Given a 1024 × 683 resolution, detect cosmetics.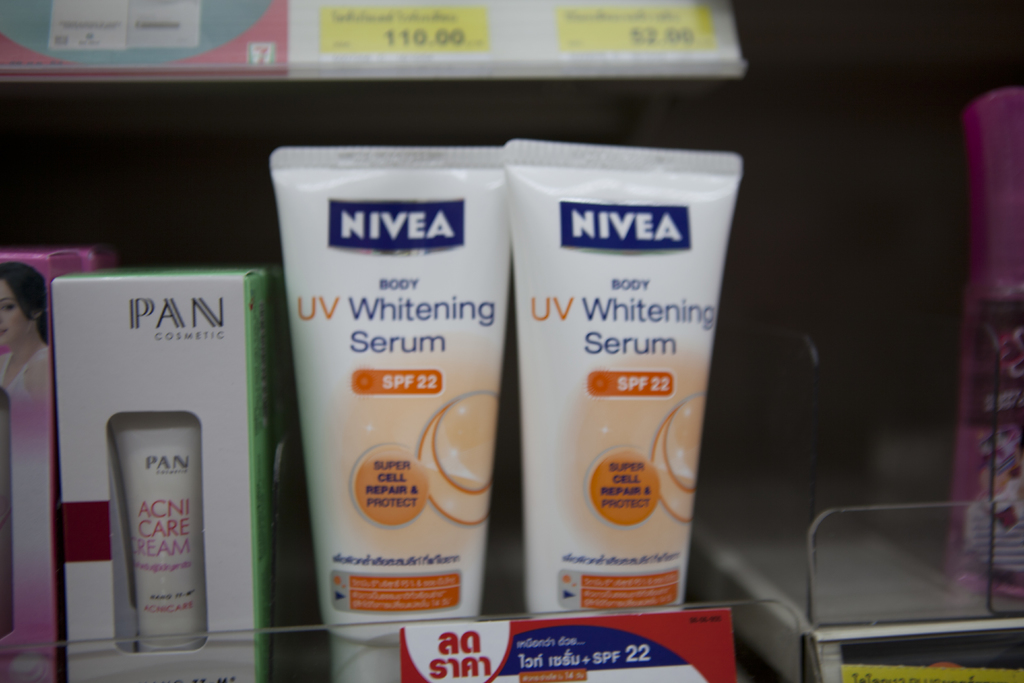
54/263/322/682.
